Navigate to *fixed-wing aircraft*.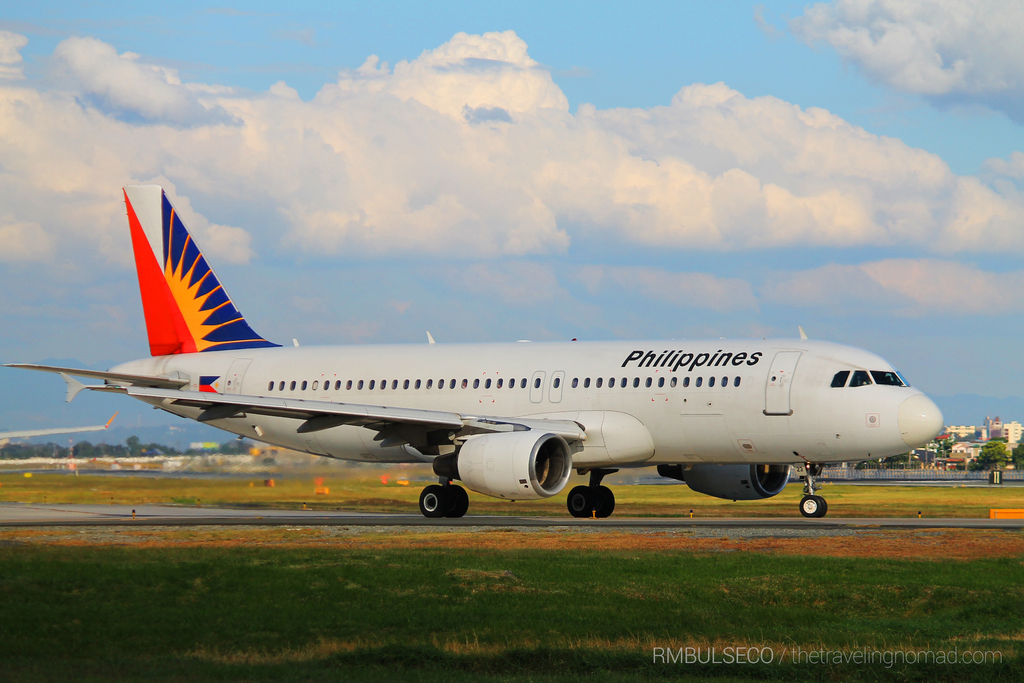
Navigation target: (1,183,945,517).
